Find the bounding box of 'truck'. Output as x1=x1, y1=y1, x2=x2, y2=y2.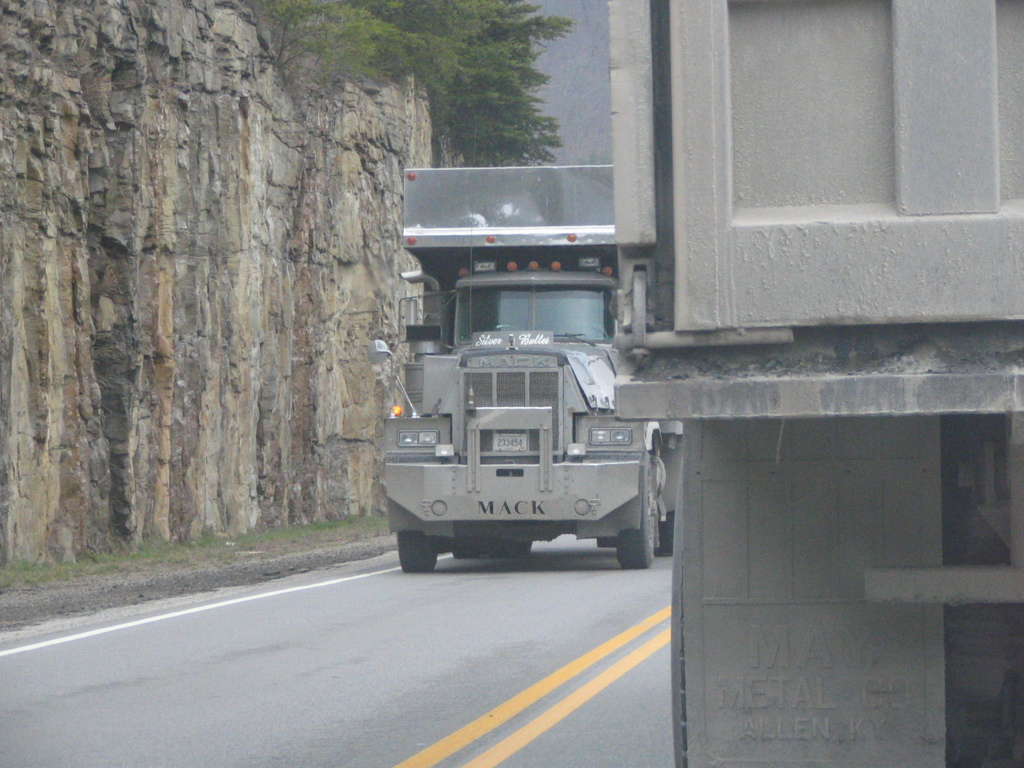
x1=378, y1=165, x2=679, y2=601.
